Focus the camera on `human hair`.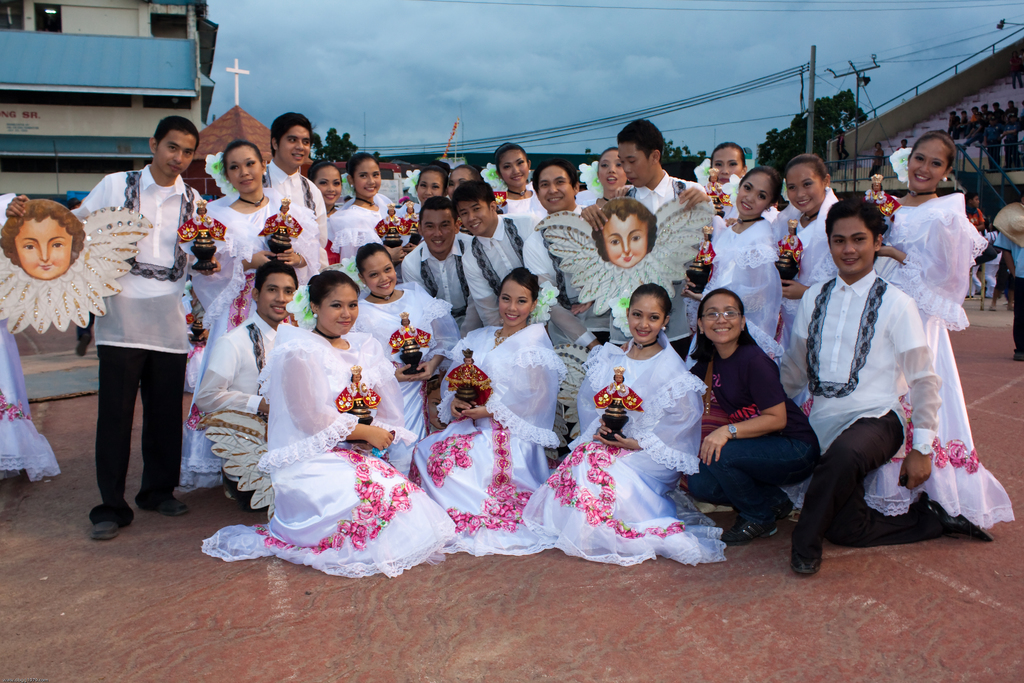
Focus region: bbox=(982, 104, 988, 110).
